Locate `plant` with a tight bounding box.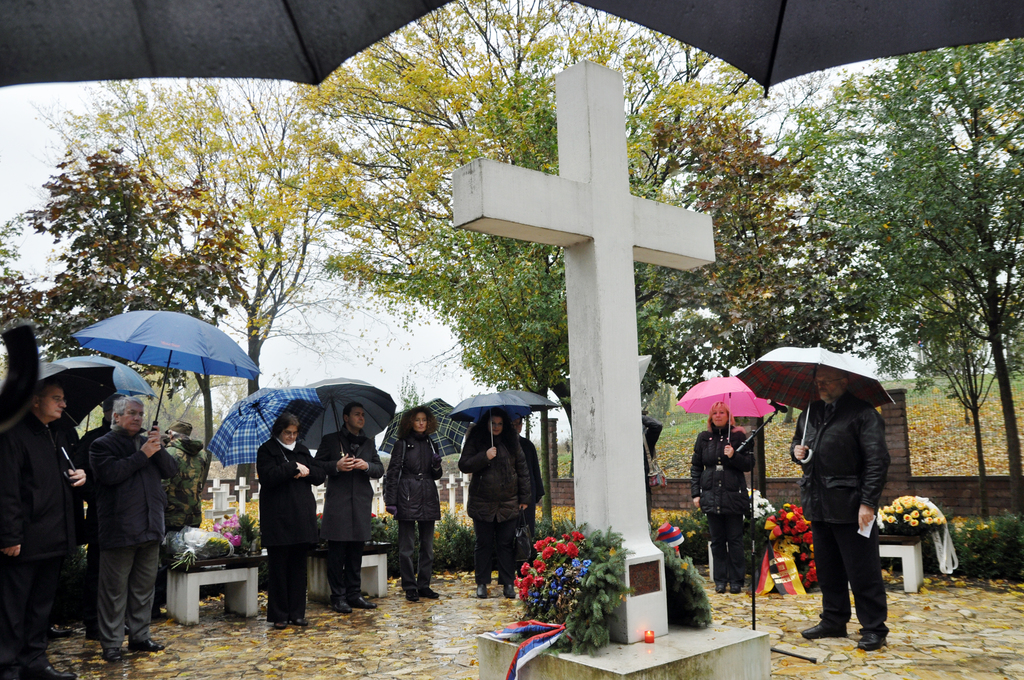
[left=506, top=519, right=653, bottom=642].
